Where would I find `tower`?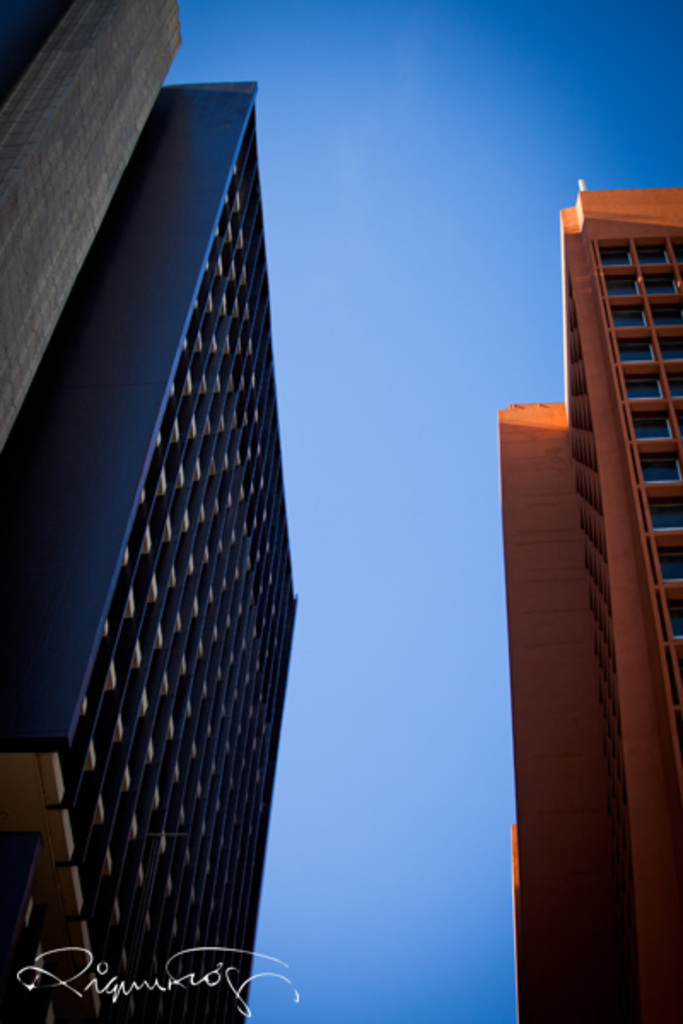
At [left=497, top=179, right=681, bottom=1022].
